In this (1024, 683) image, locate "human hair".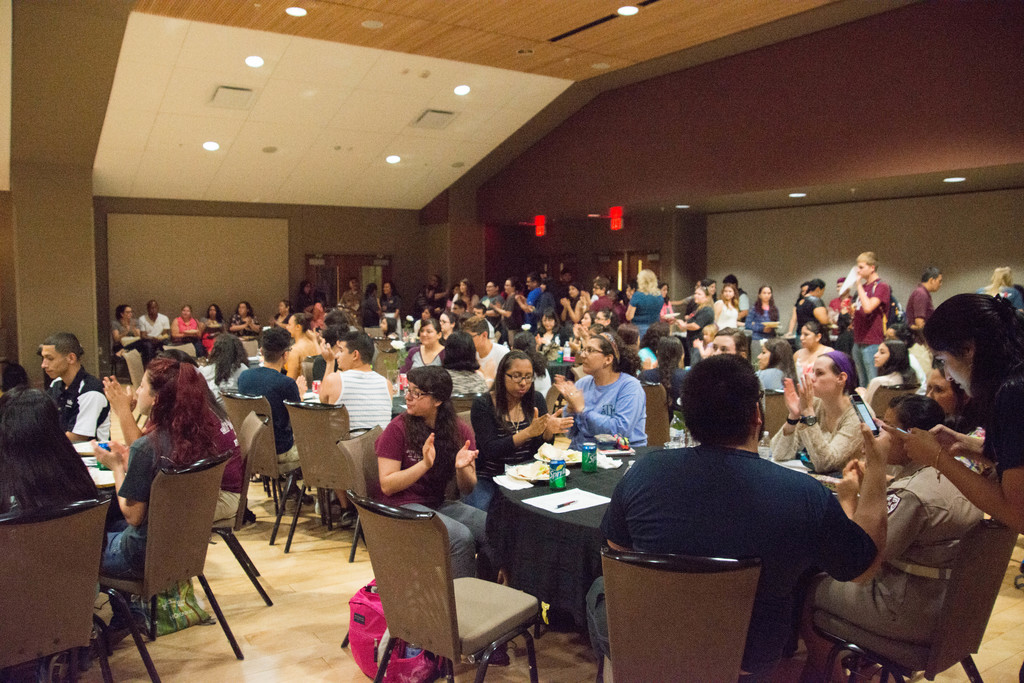
Bounding box: box(0, 384, 99, 514).
